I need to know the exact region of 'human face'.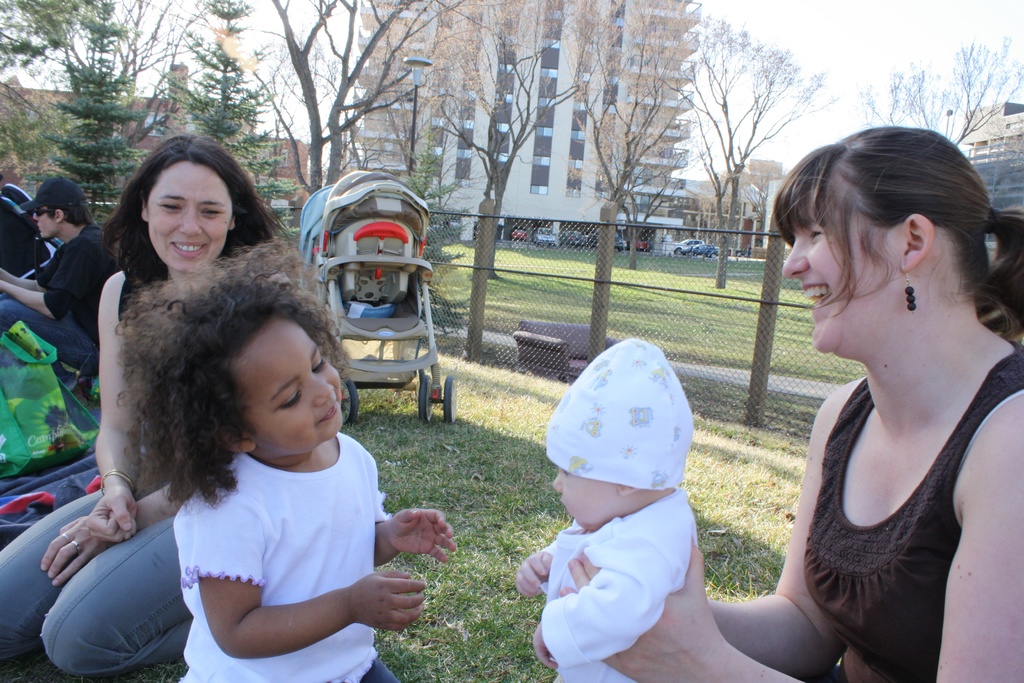
Region: (549, 465, 630, 527).
